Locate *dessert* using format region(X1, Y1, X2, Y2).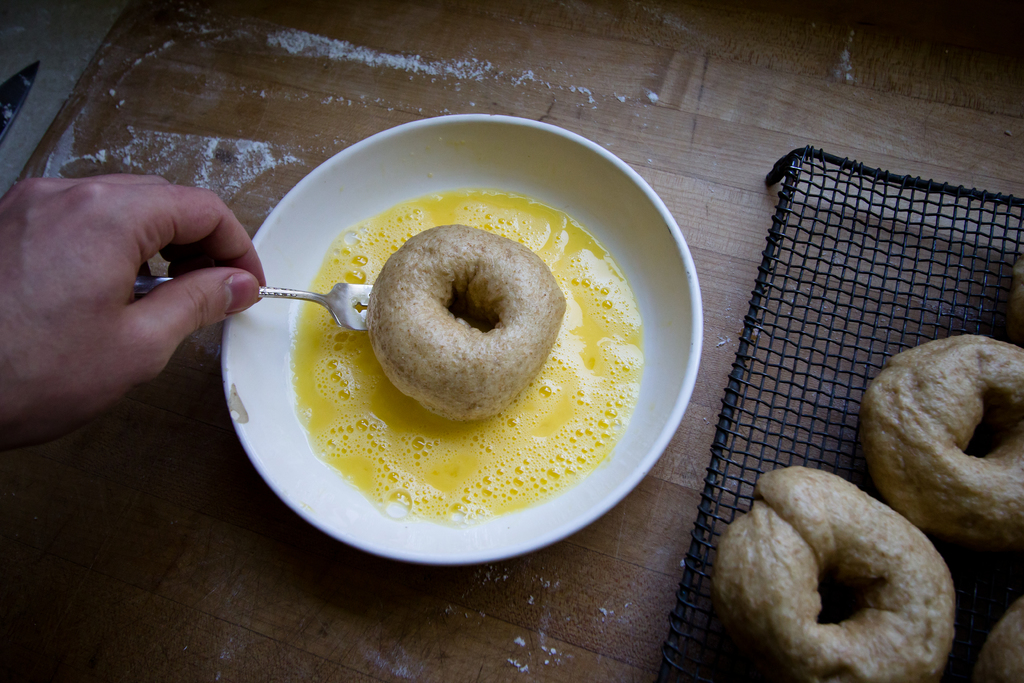
region(299, 189, 645, 524).
